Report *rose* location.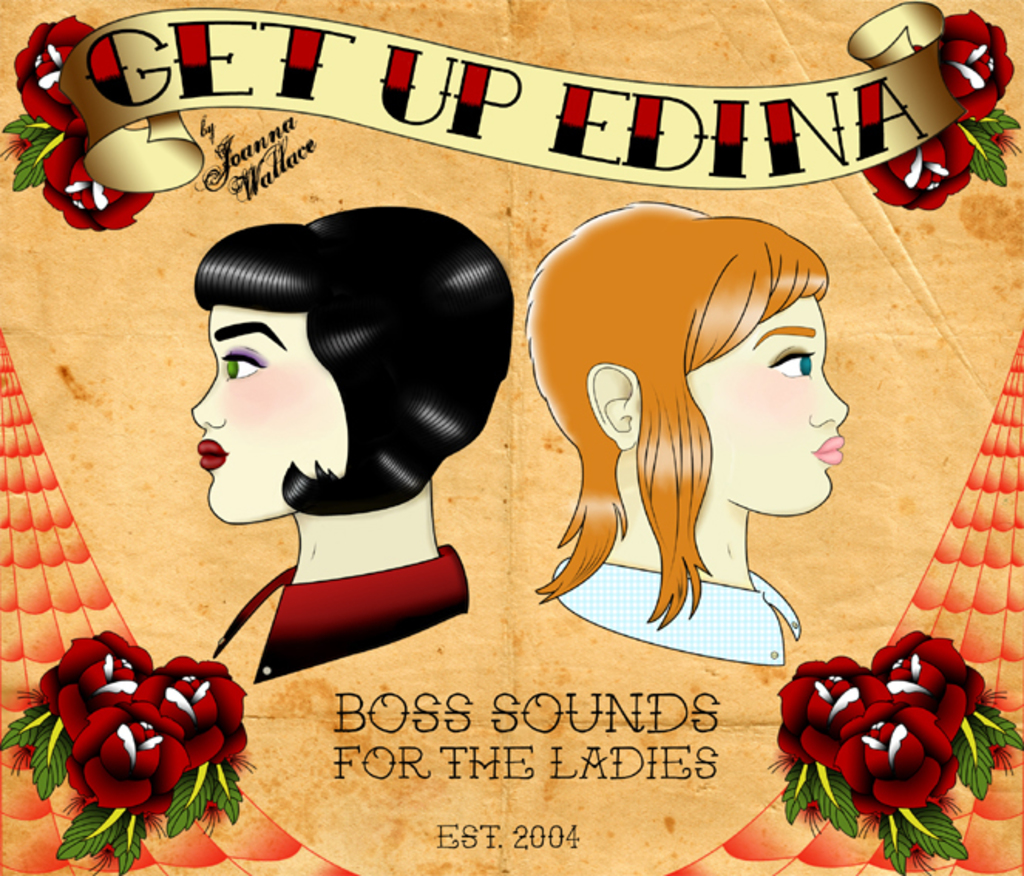
Report: (66,698,192,813).
